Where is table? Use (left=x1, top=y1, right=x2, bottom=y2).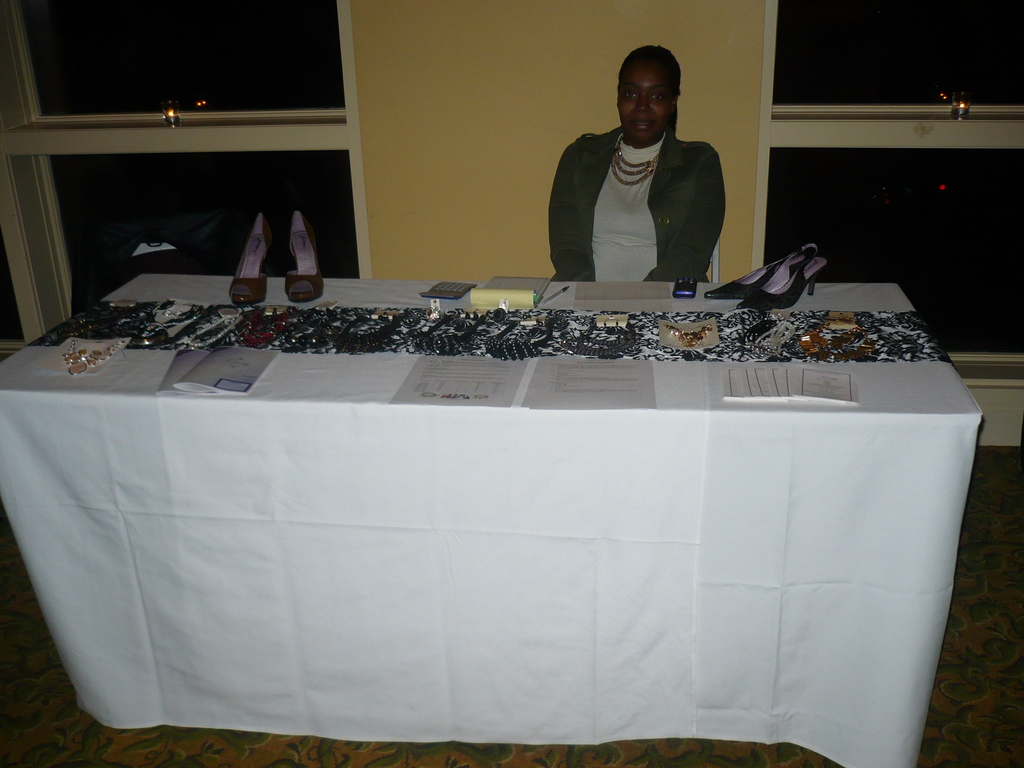
(left=58, top=260, right=987, bottom=762).
